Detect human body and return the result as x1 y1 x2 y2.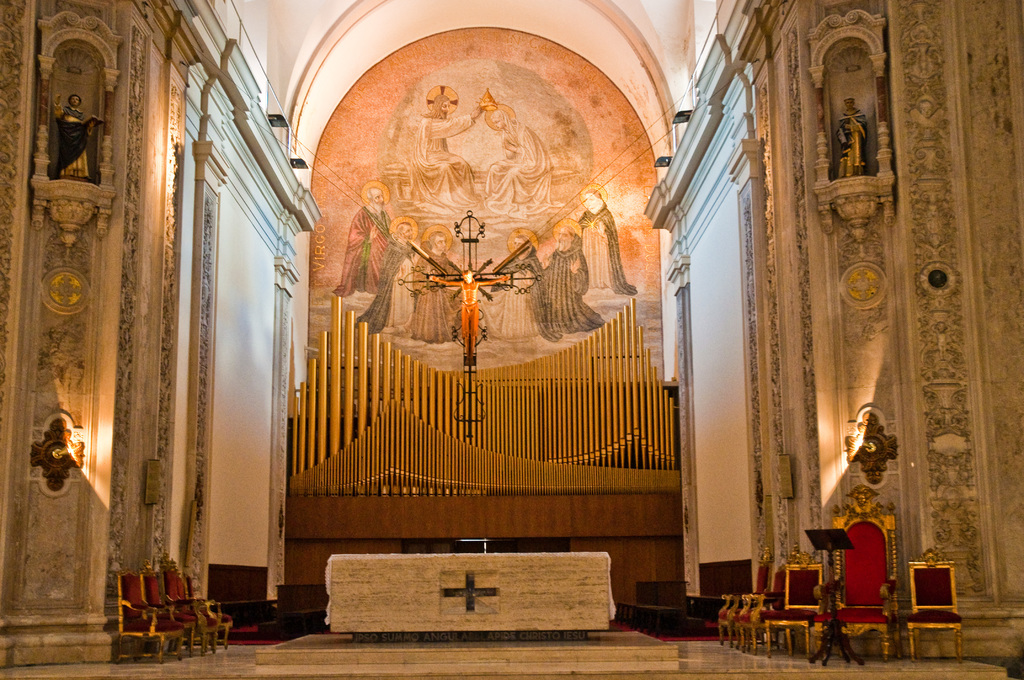
54 94 100 189.
